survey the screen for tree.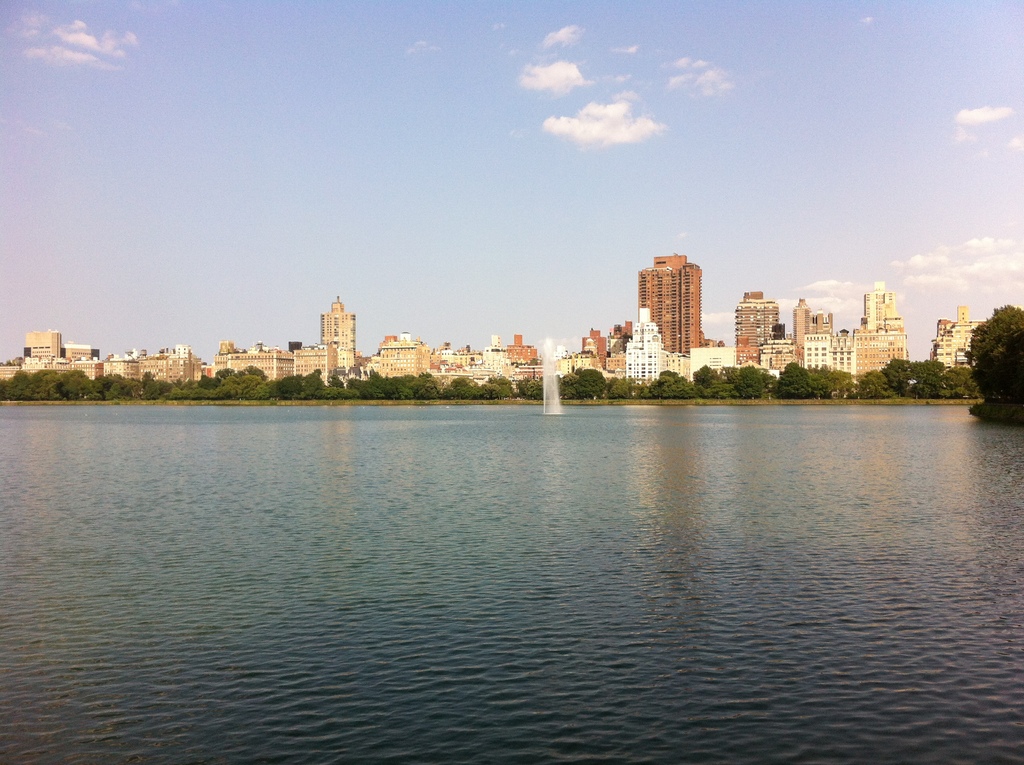
Survey found: 774 360 818 402.
